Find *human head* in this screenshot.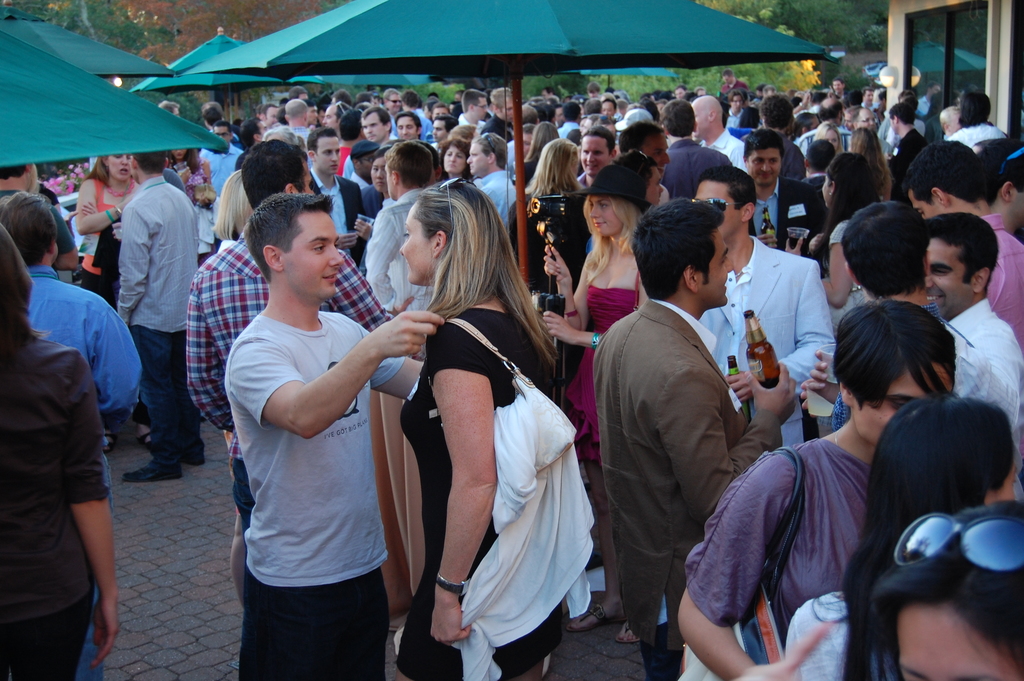
The bounding box for *human head* is <bbox>520, 122, 536, 154</bbox>.
